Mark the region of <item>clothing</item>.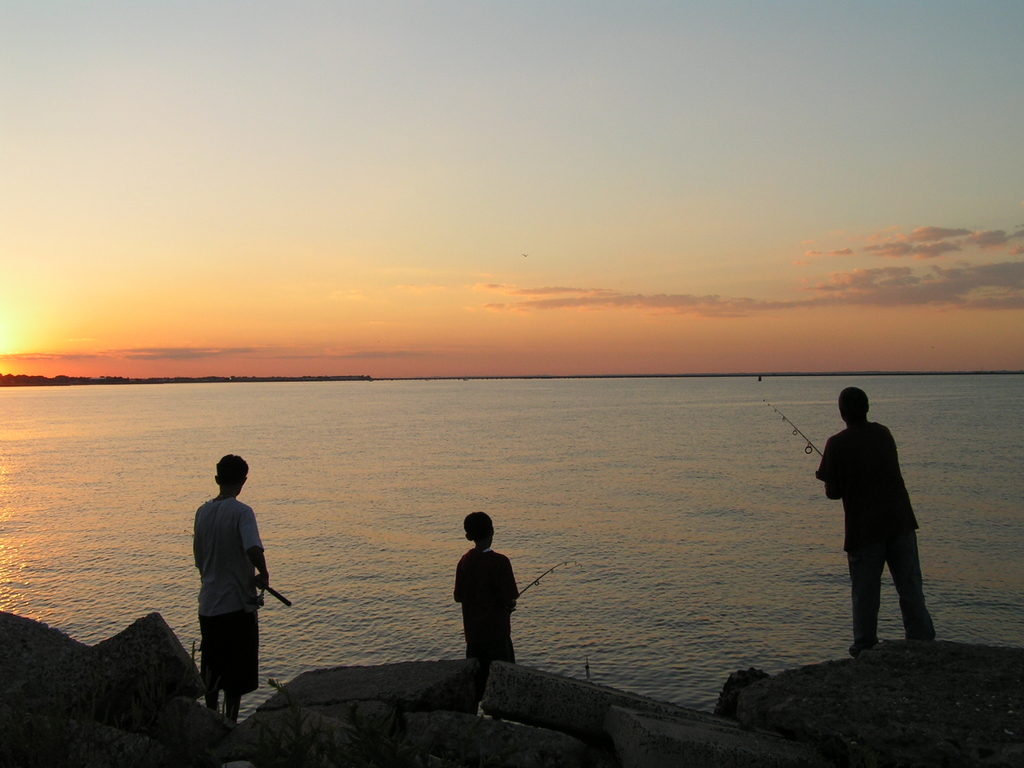
Region: rect(816, 399, 935, 638).
